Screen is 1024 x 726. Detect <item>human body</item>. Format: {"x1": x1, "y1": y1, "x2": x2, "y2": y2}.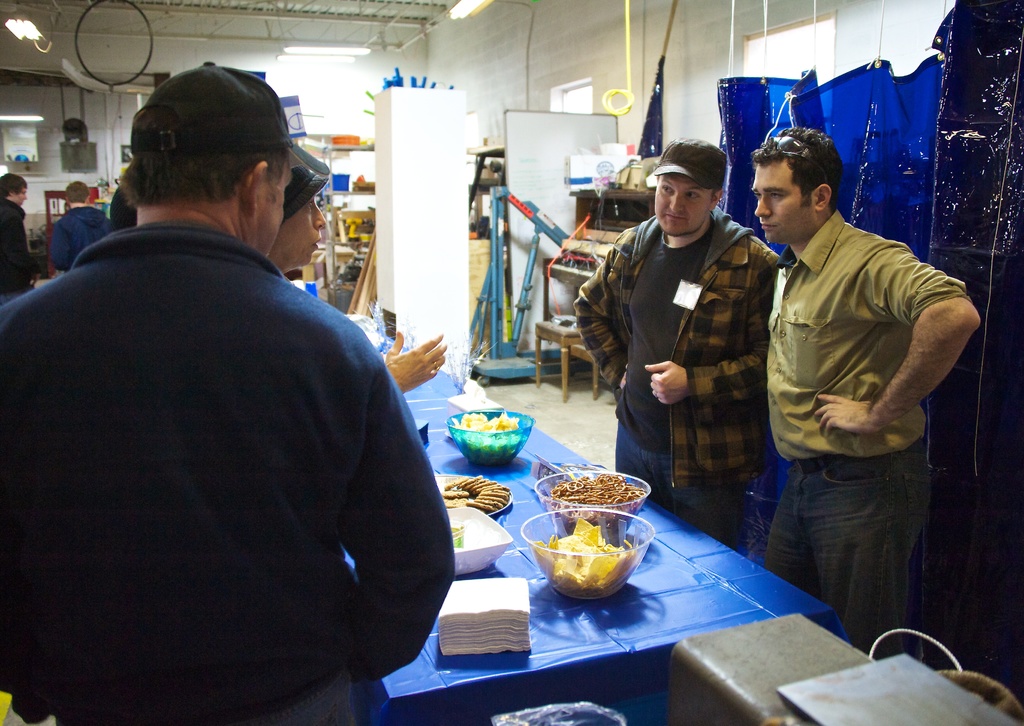
{"x1": 47, "y1": 207, "x2": 114, "y2": 275}.
